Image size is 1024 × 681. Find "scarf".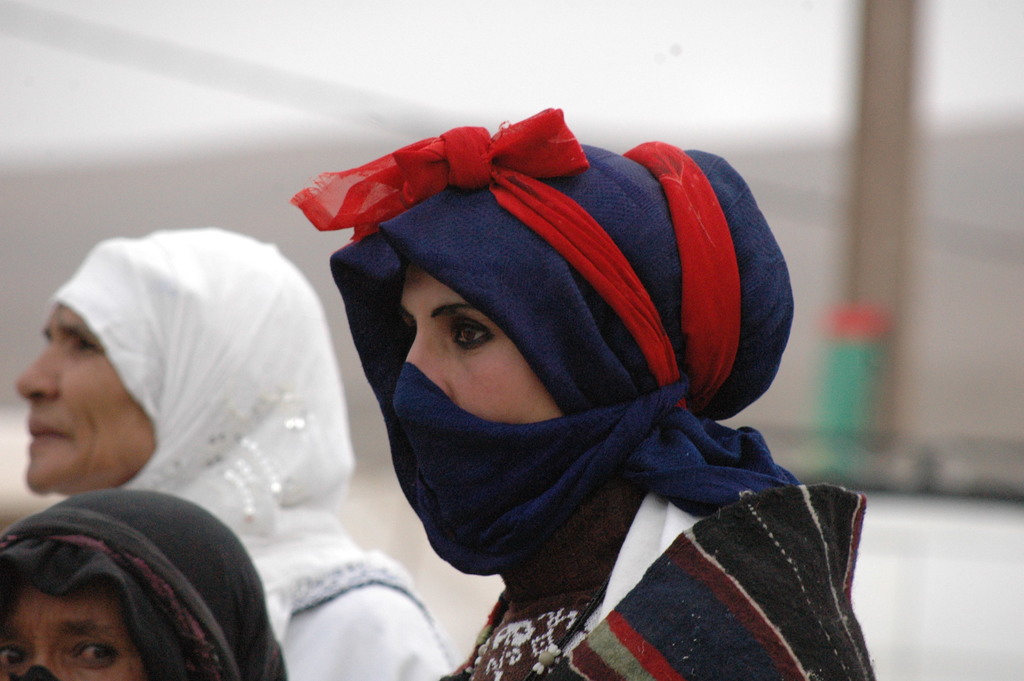
BBox(40, 226, 456, 680).
